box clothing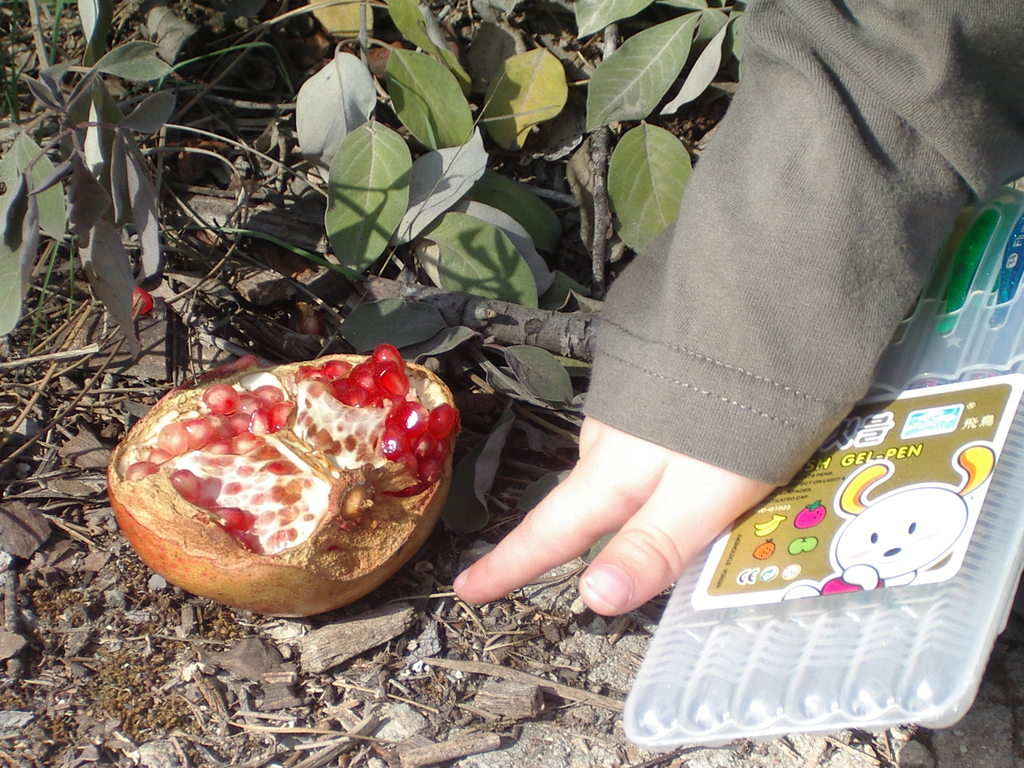
select_region(524, 37, 972, 580)
